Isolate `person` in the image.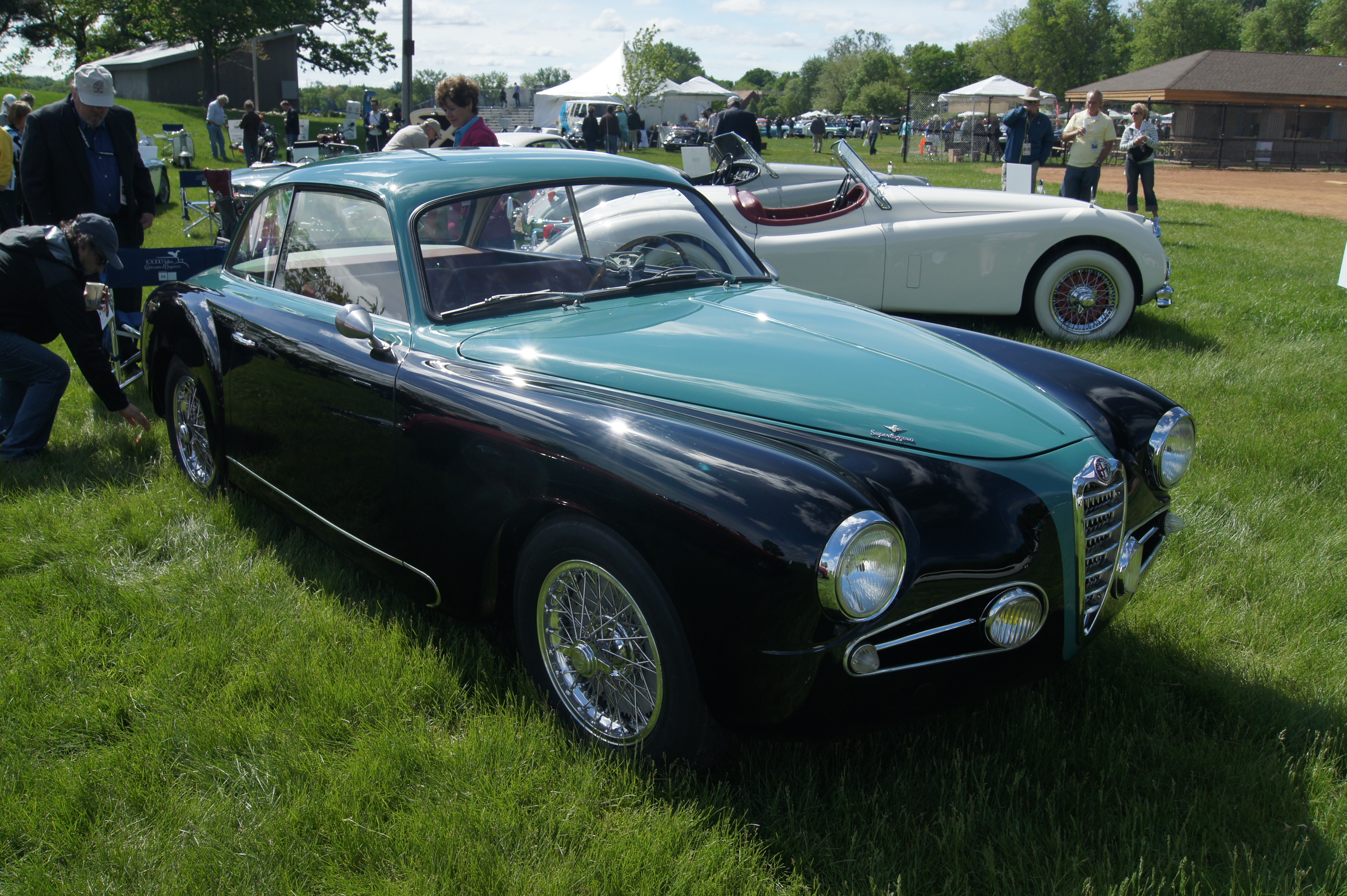
Isolated region: {"x1": 81, "y1": 30, "x2": 87, "y2": 42}.
